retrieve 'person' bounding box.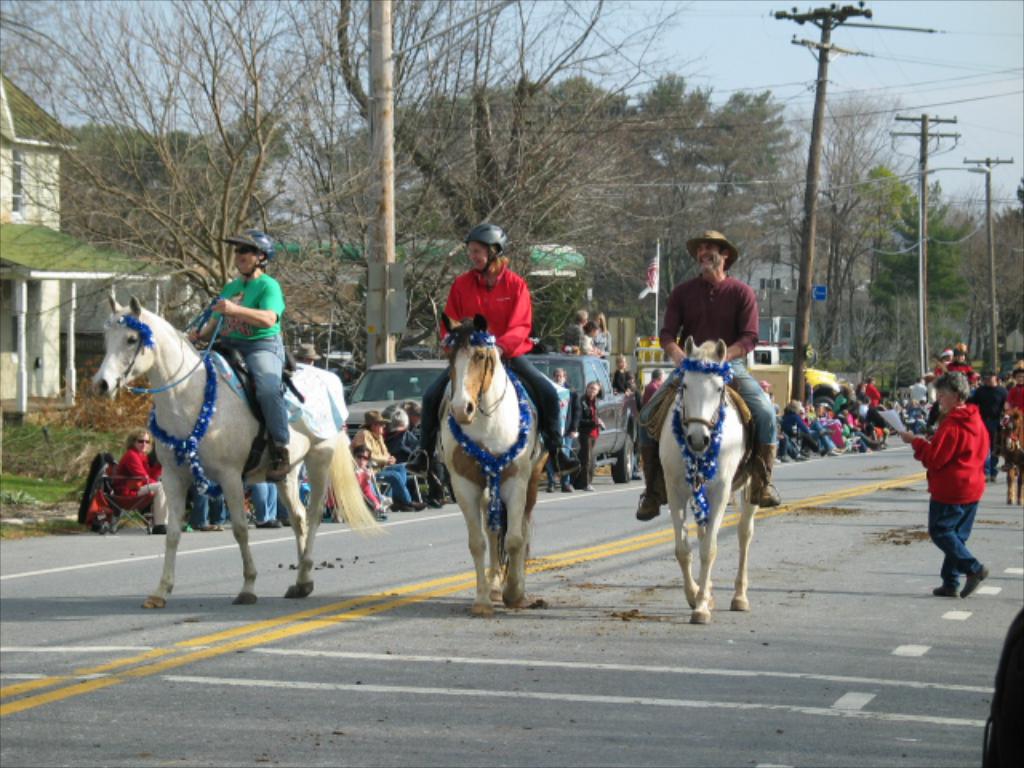
Bounding box: (x1=248, y1=445, x2=275, y2=525).
